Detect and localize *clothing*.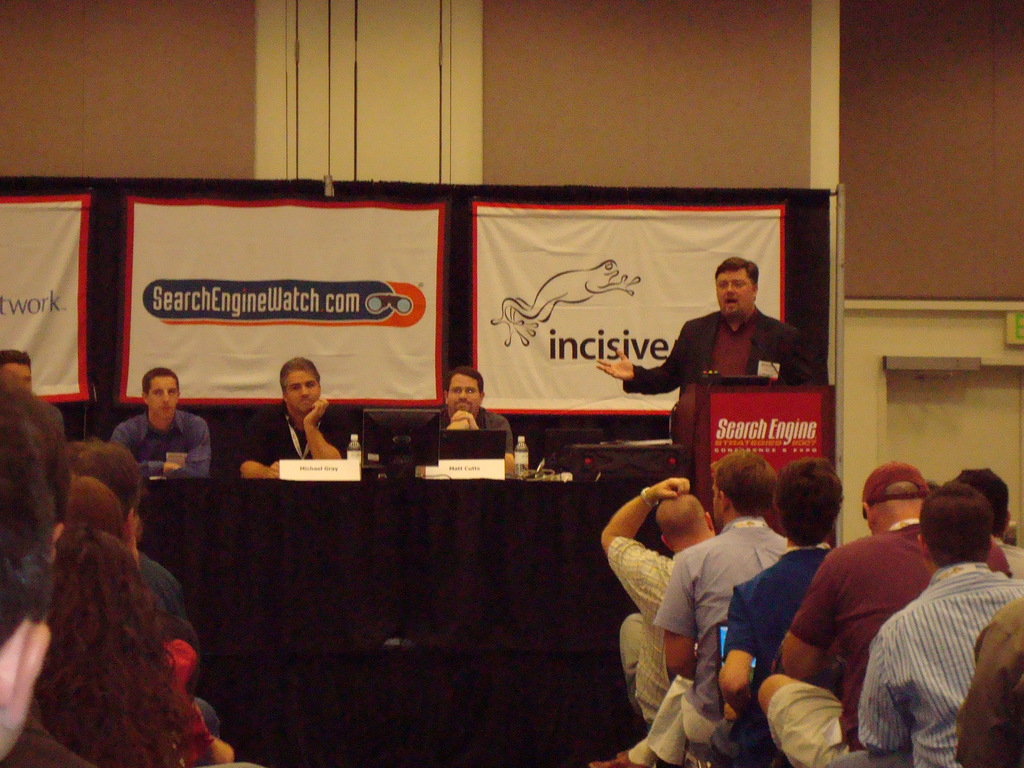
Localized at left=961, top=601, right=1023, bottom=764.
